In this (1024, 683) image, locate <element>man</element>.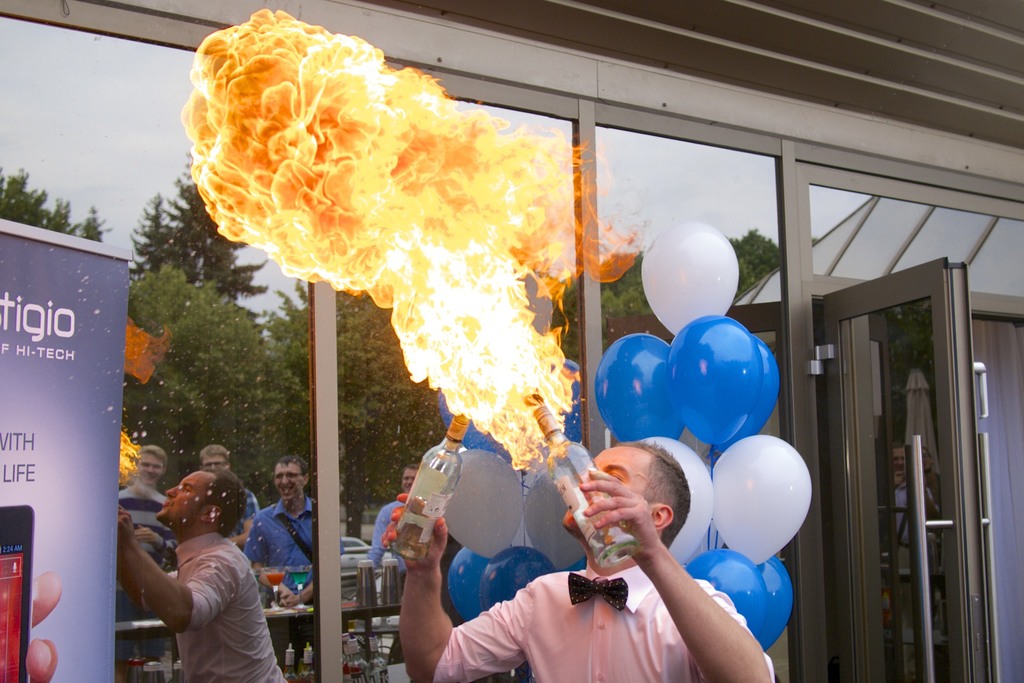
Bounding box: BBox(247, 456, 322, 655).
